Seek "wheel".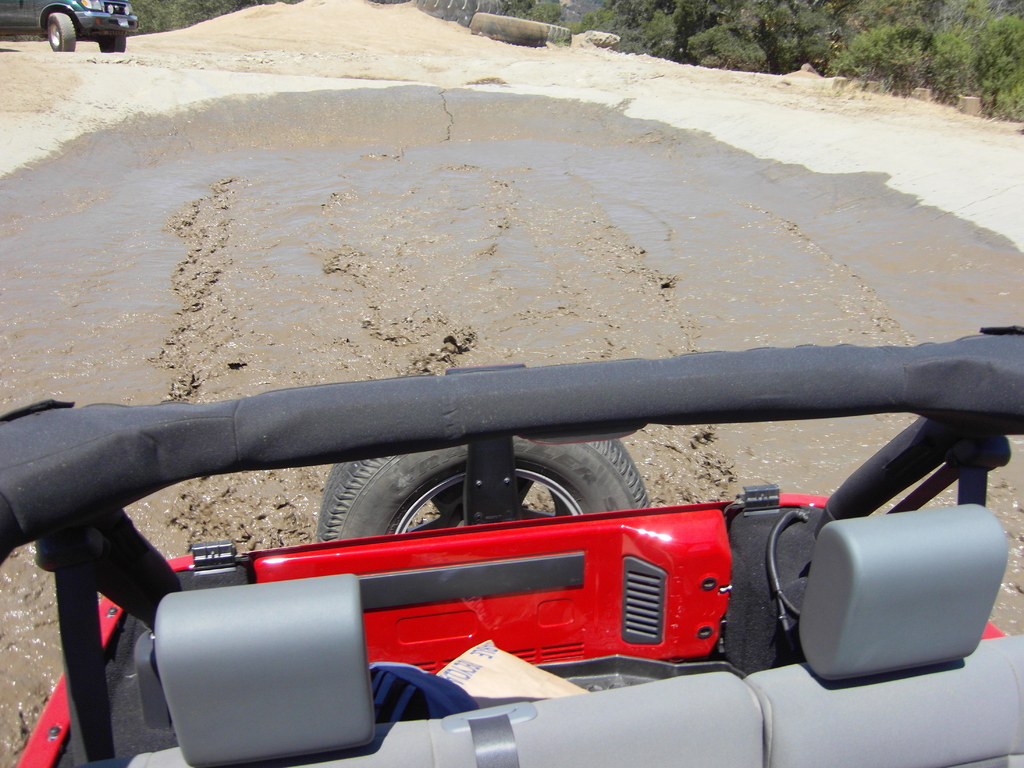
BBox(98, 38, 127, 53).
